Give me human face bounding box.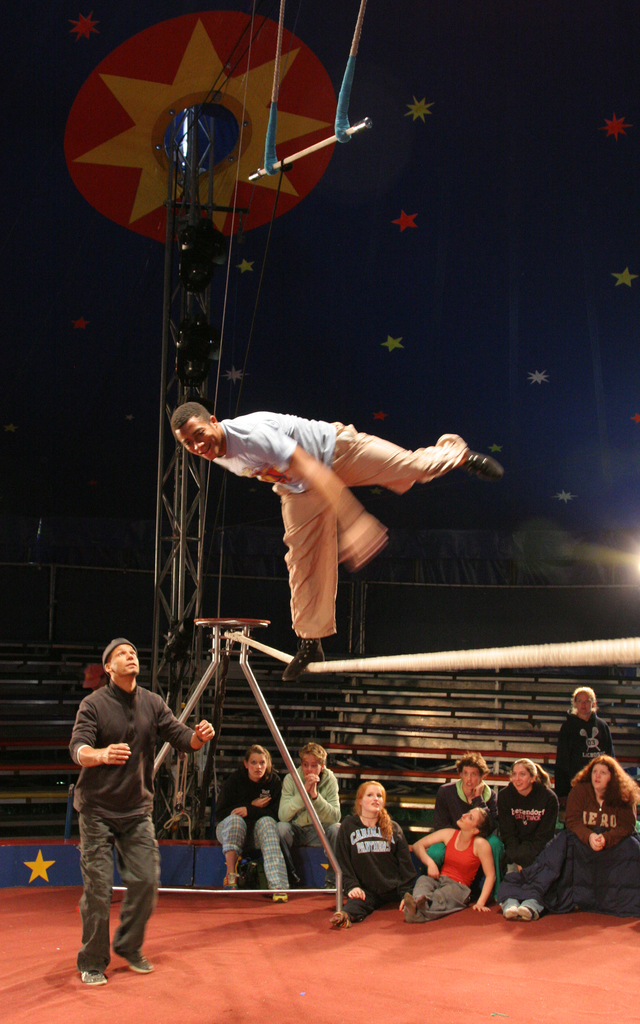
detection(246, 745, 272, 776).
